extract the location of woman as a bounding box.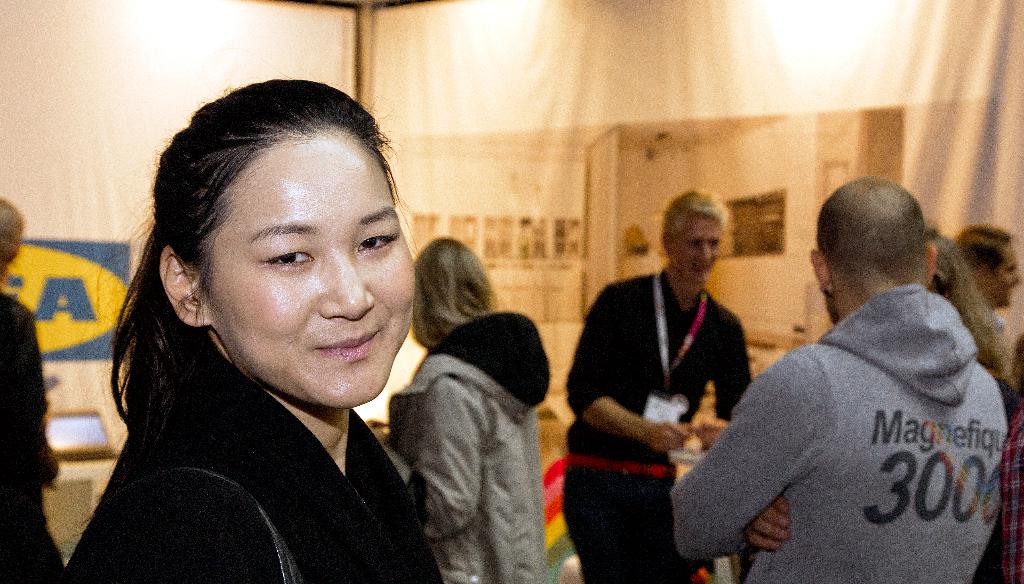
BBox(925, 222, 1020, 423).
